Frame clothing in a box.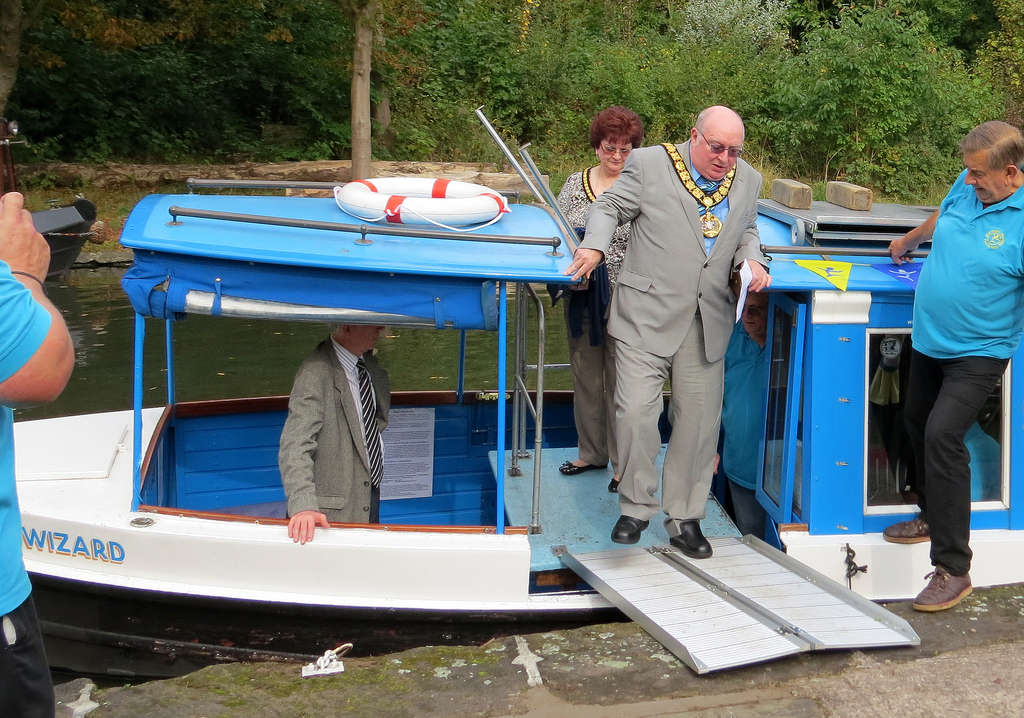
0:590:58:715.
